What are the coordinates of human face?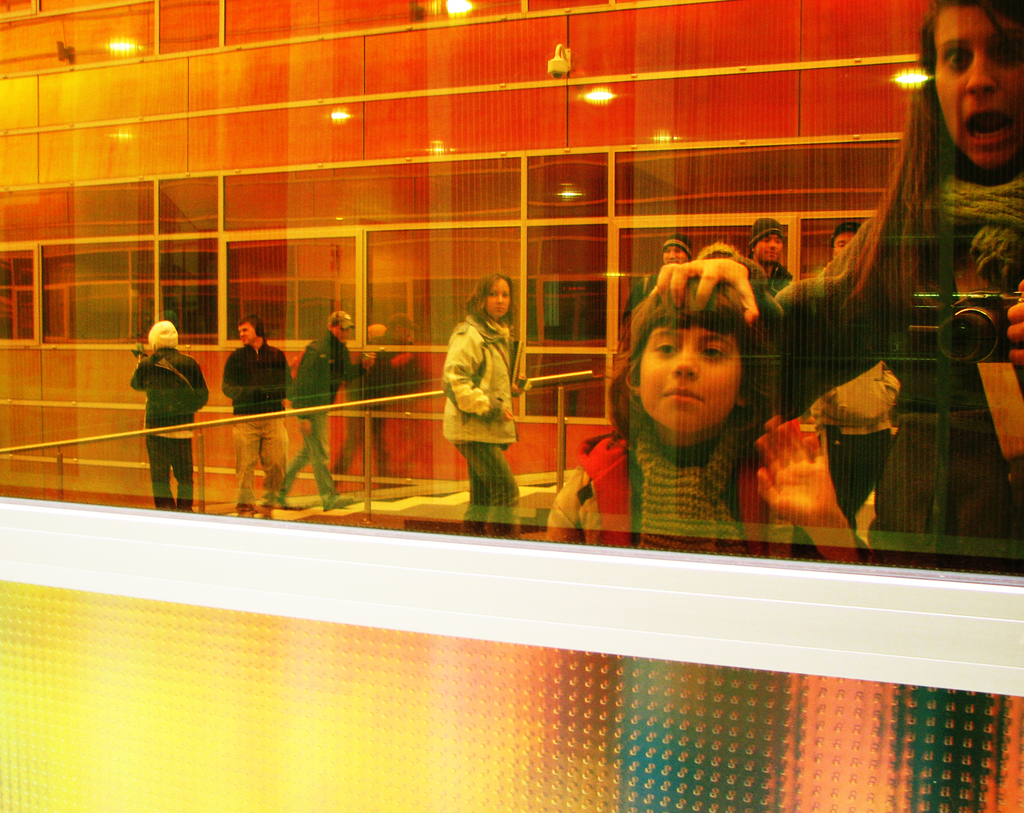
(488,277,509,316).
